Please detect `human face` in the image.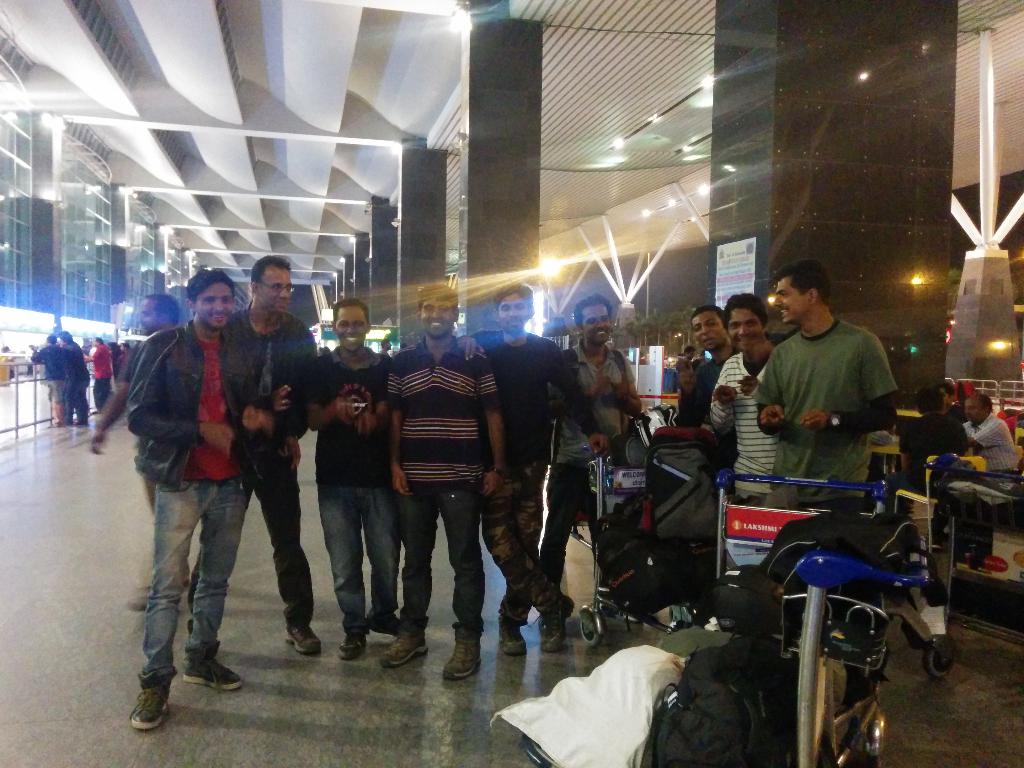
rect(696, 311, 728, 348).
